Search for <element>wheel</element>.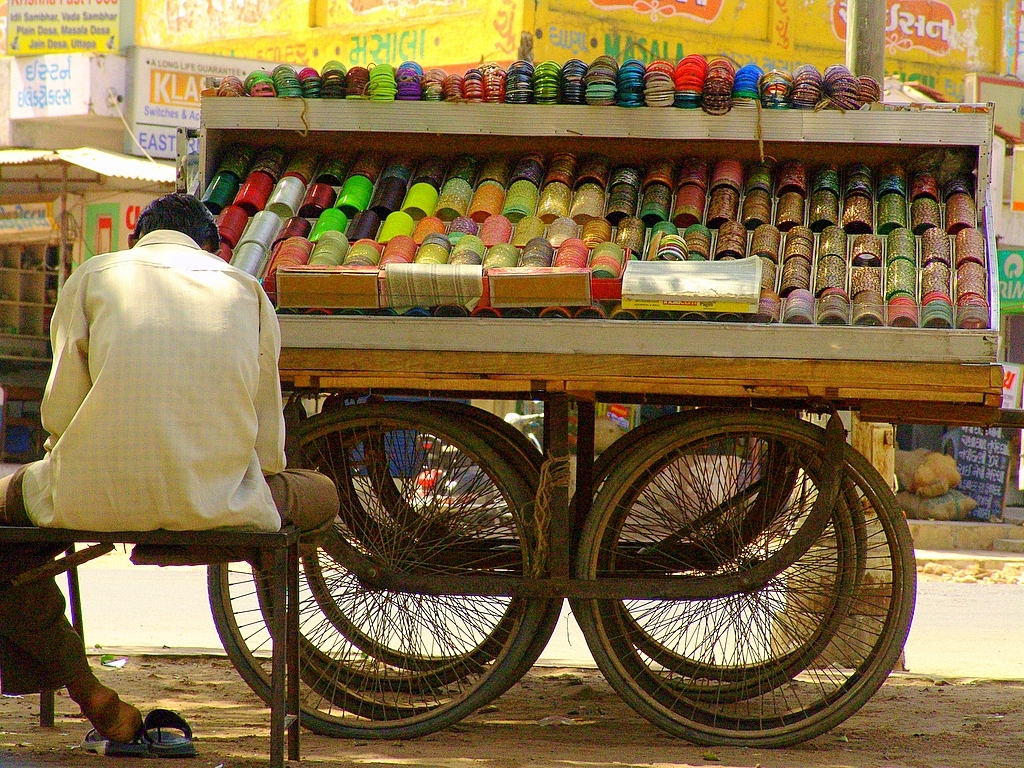
Found at (x1=621, y1=453, x2=866, y2=680).
